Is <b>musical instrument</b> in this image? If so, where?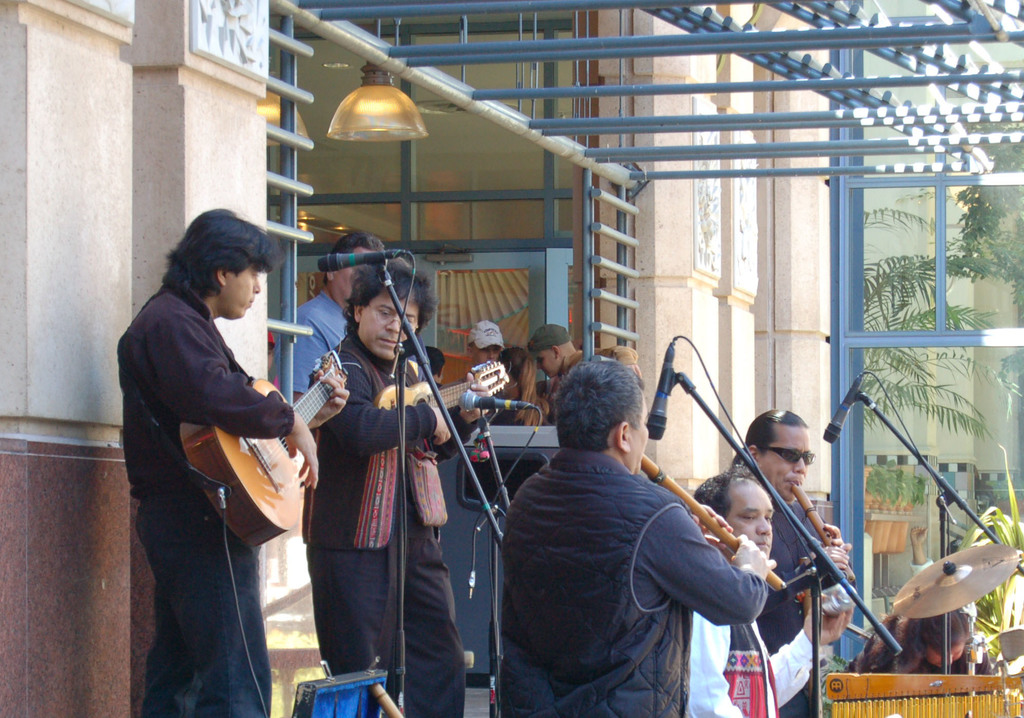
Yes, at select_region(635, 447, 785, 596).
